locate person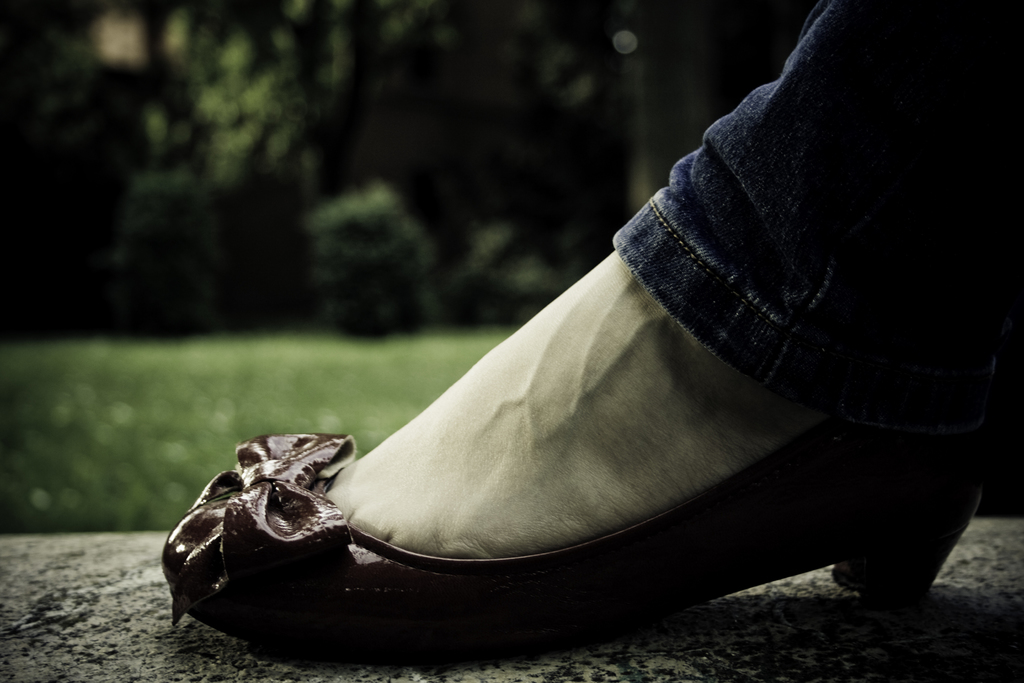
150,0,1023,655
